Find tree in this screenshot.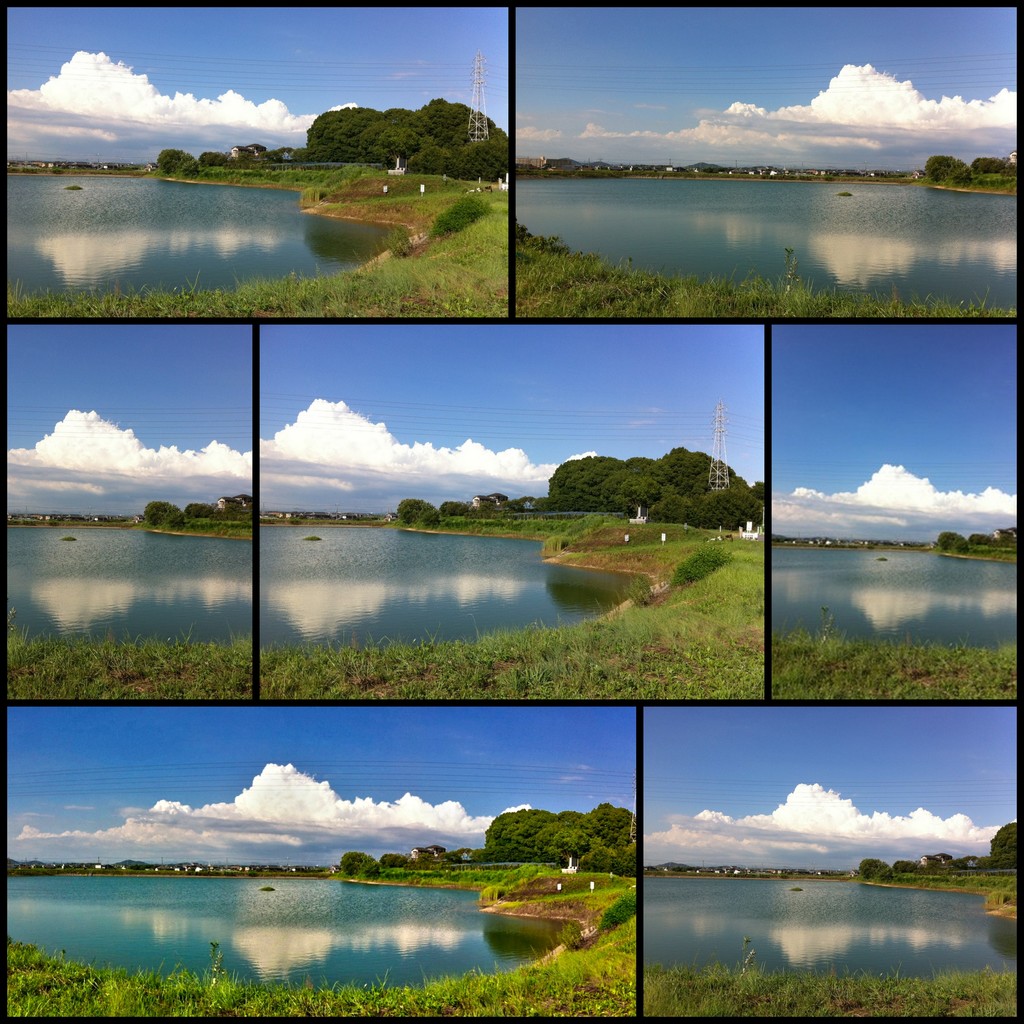
The bounding box for tree is rect(158, 147, 200, 179).
